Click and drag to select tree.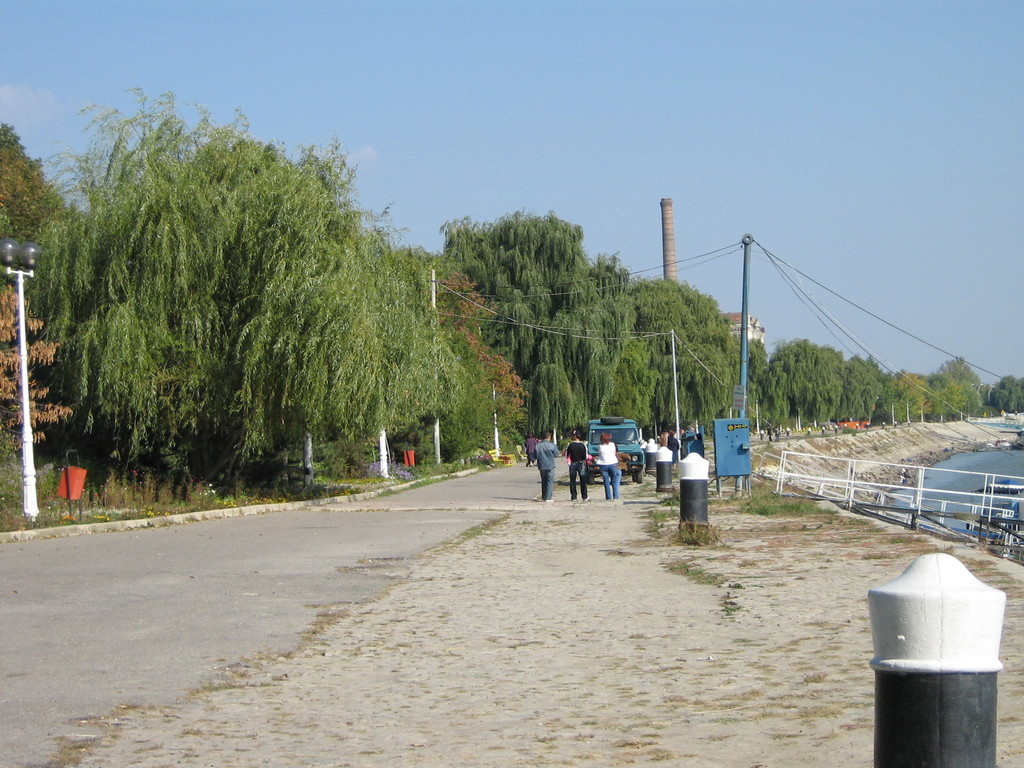
Selection: 664 280 736 423.
